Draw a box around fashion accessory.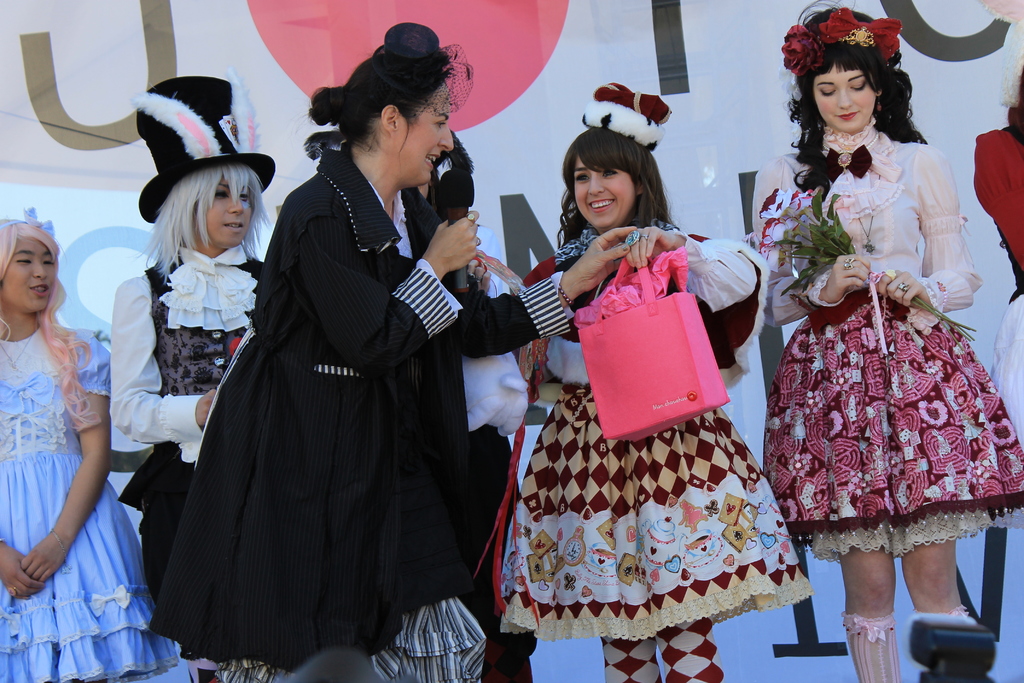
Rect(819, 6, 906, 59).
